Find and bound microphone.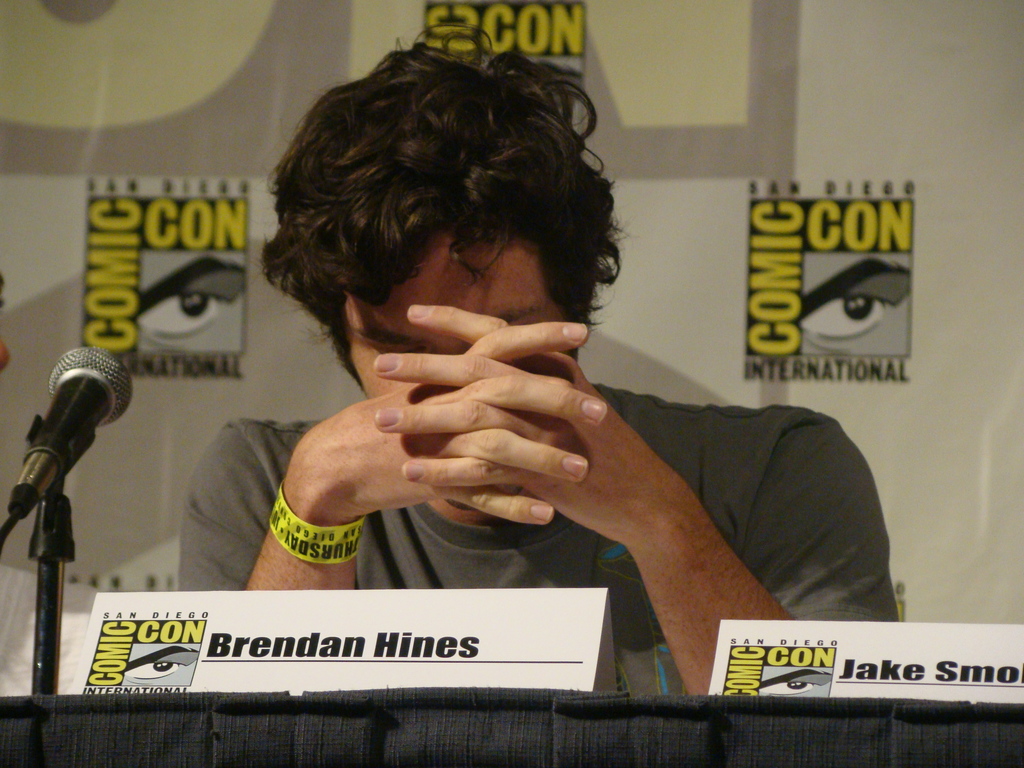
Bound: (left=6, top=338, right=132, bottom=543).
